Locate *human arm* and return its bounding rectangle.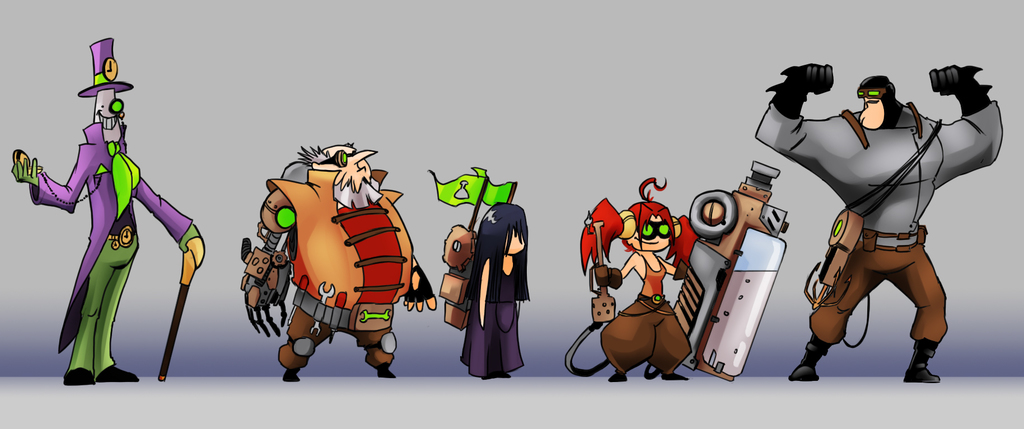
<region>931, 45, 1001, 120</region>.
